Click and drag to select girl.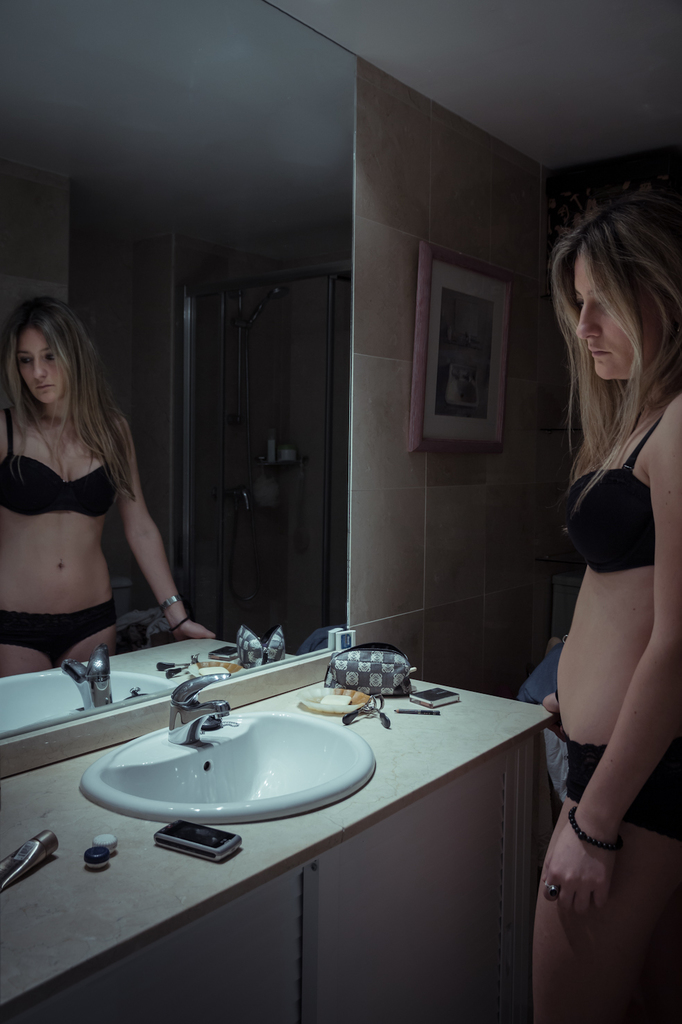
Selection: {"x1": 552, "y1": 191, "x2": 681, "y2": 1023}.
